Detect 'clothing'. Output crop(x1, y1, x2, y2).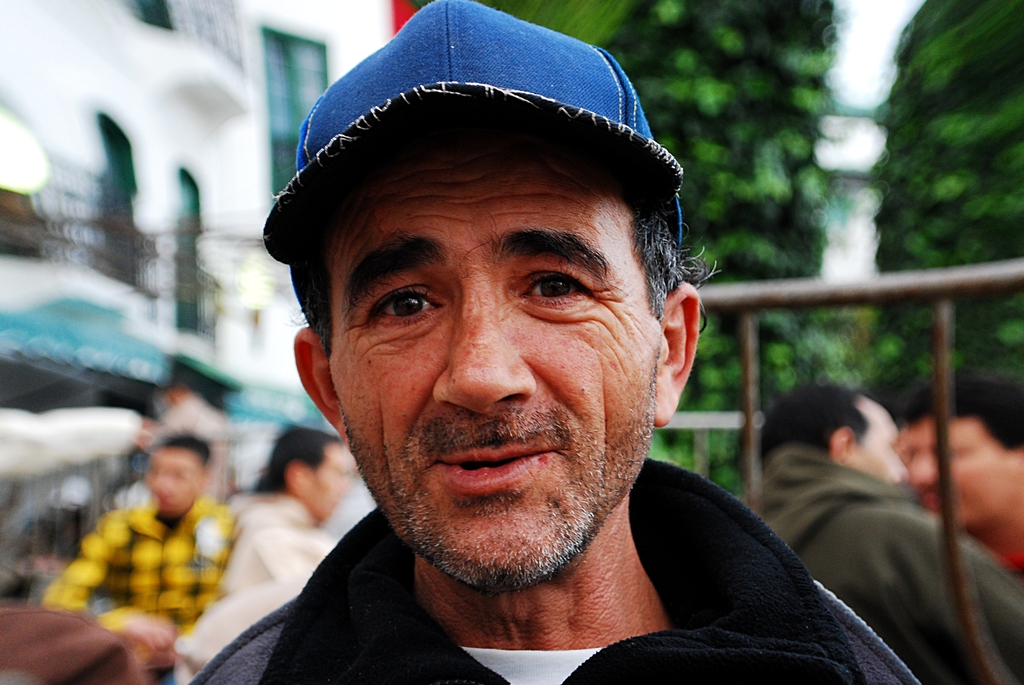
crop(33, 497, 239, 662).
